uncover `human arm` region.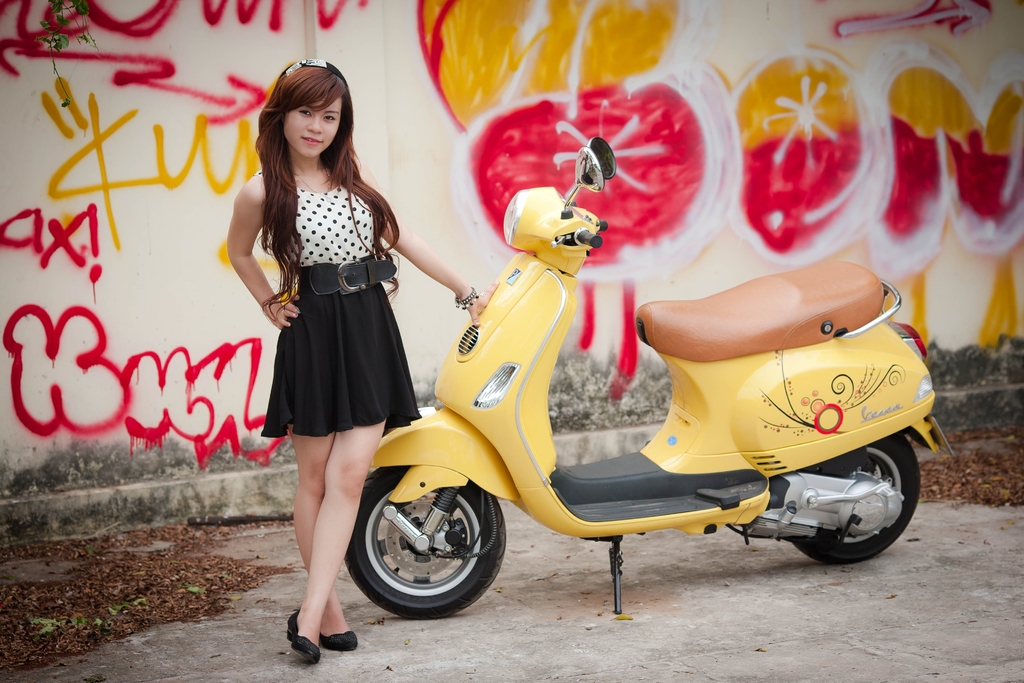
Uncovered: select_region(380, 207, 499, 327).
